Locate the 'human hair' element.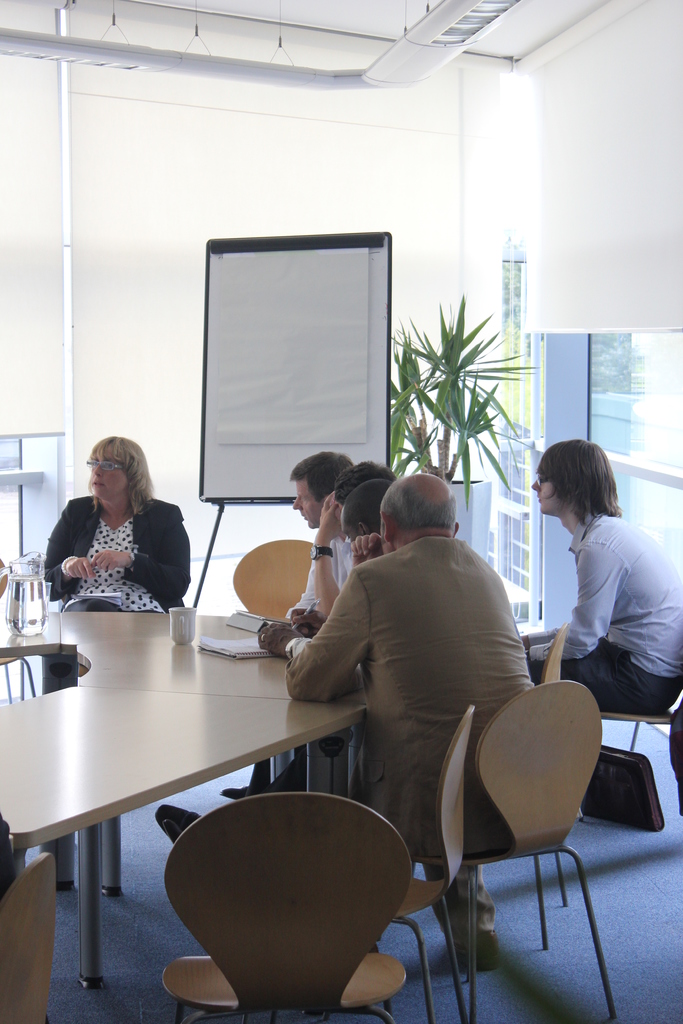
Element bbox: (left=339, top=479, right=395, bottom=540).
